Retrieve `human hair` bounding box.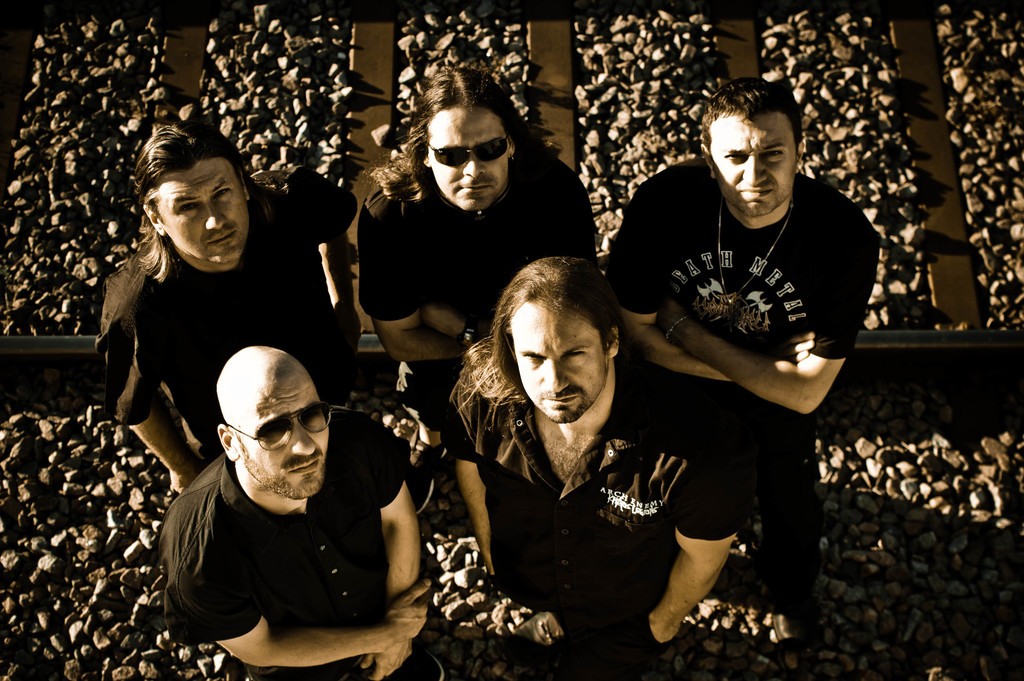
Bounding box: x1=132 y1=119 x2=294 y2=286.
